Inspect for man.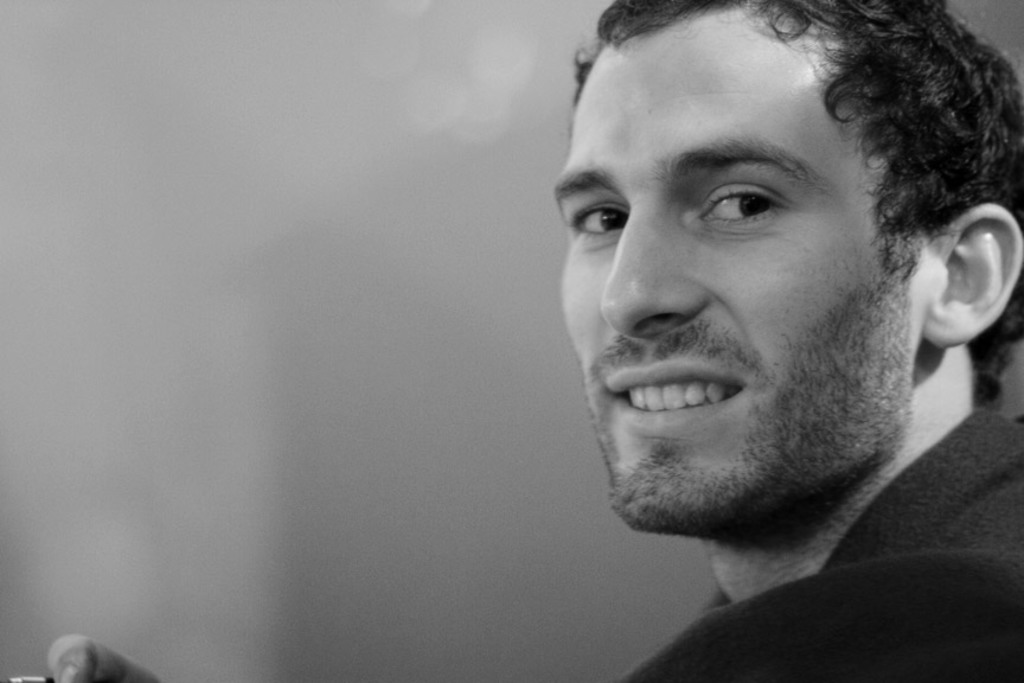
Inspection: 449/2/1023/672.
